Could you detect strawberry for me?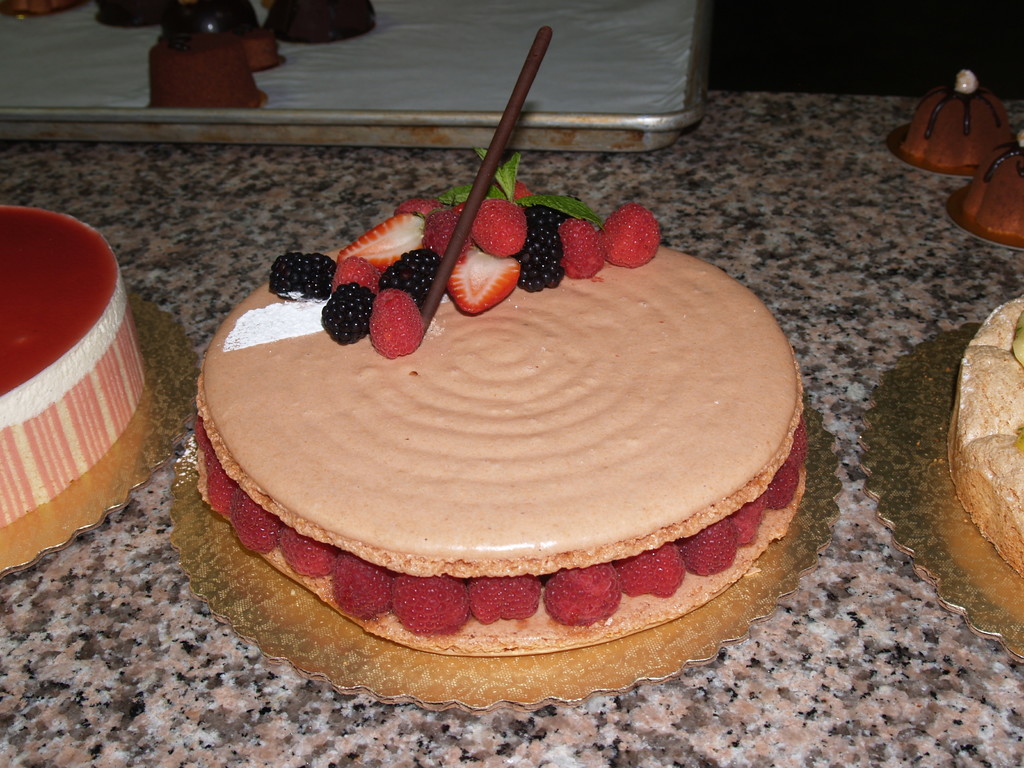
Detection result: box=[336, 253, 384, 291].
